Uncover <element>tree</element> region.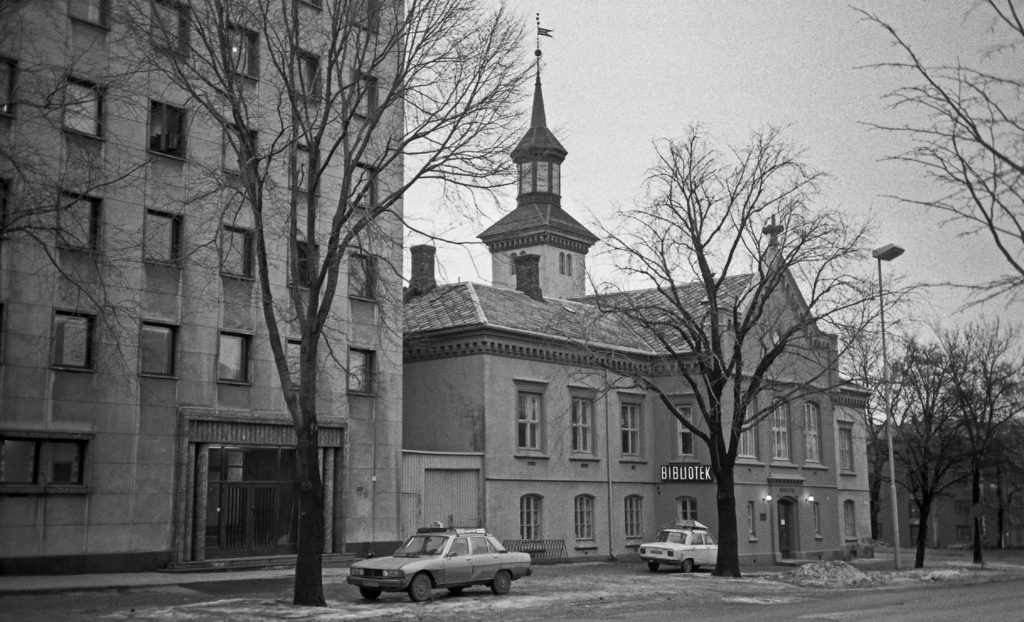
Uncovered: bbox(831, 1, 1023, 293).
